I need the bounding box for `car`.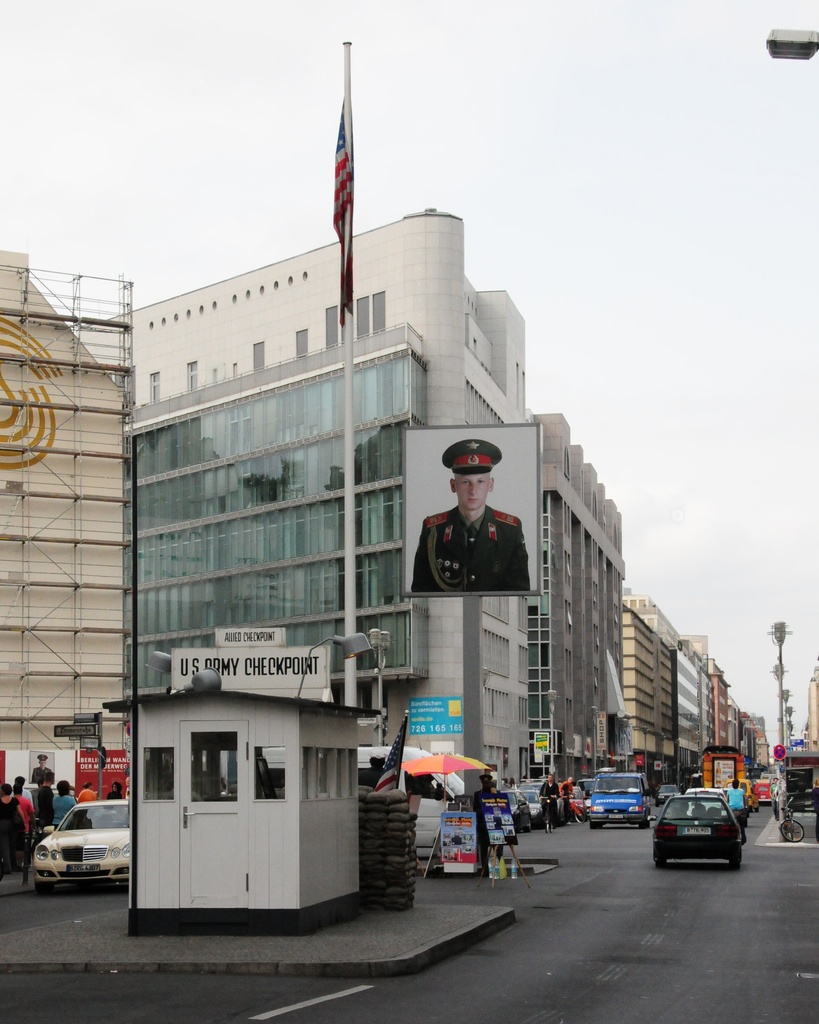
Here it is: 494 787 531 833.
